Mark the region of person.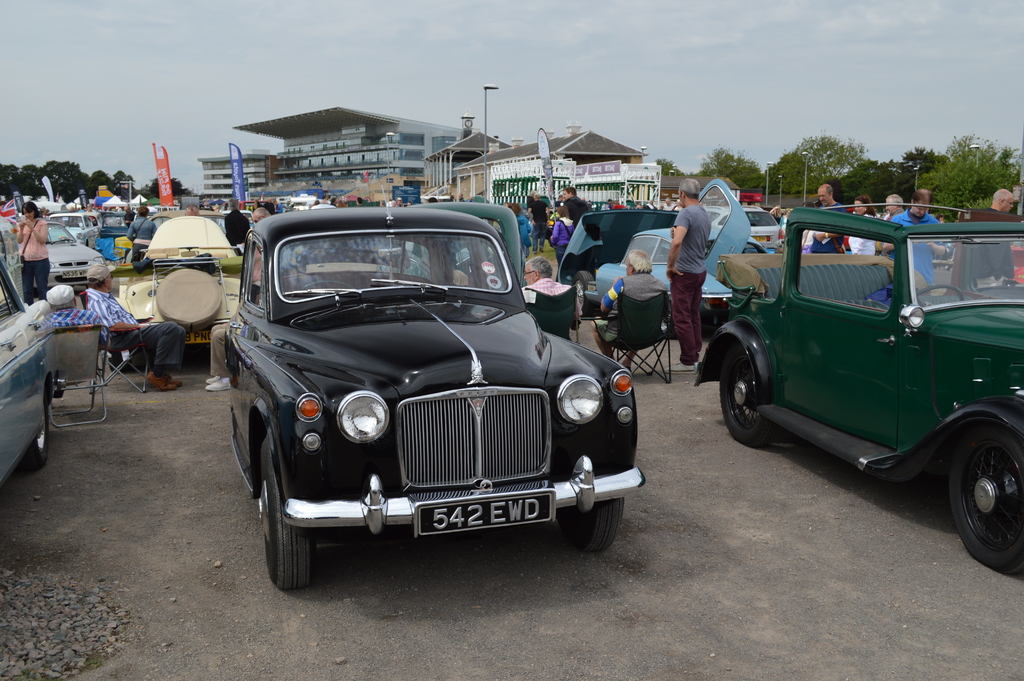
Region: [x1=520, y1=252, x2=580, y2=343].
